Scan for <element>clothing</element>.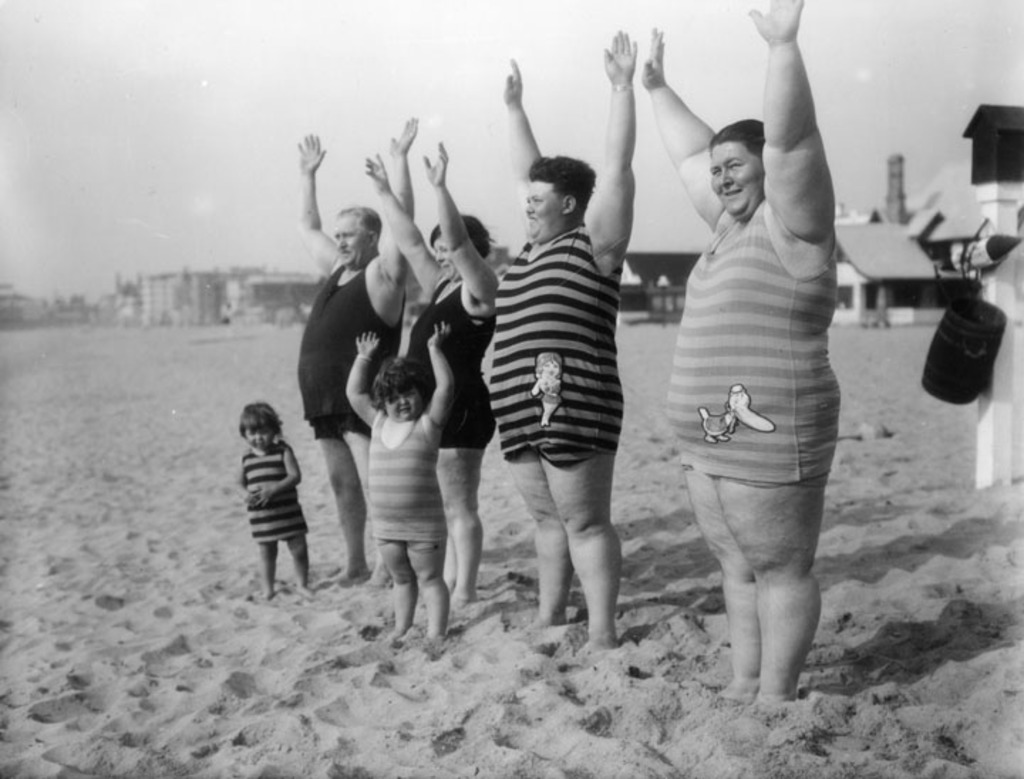
Scan result: (x1=364, y1=414, x2=448, y2=544).
